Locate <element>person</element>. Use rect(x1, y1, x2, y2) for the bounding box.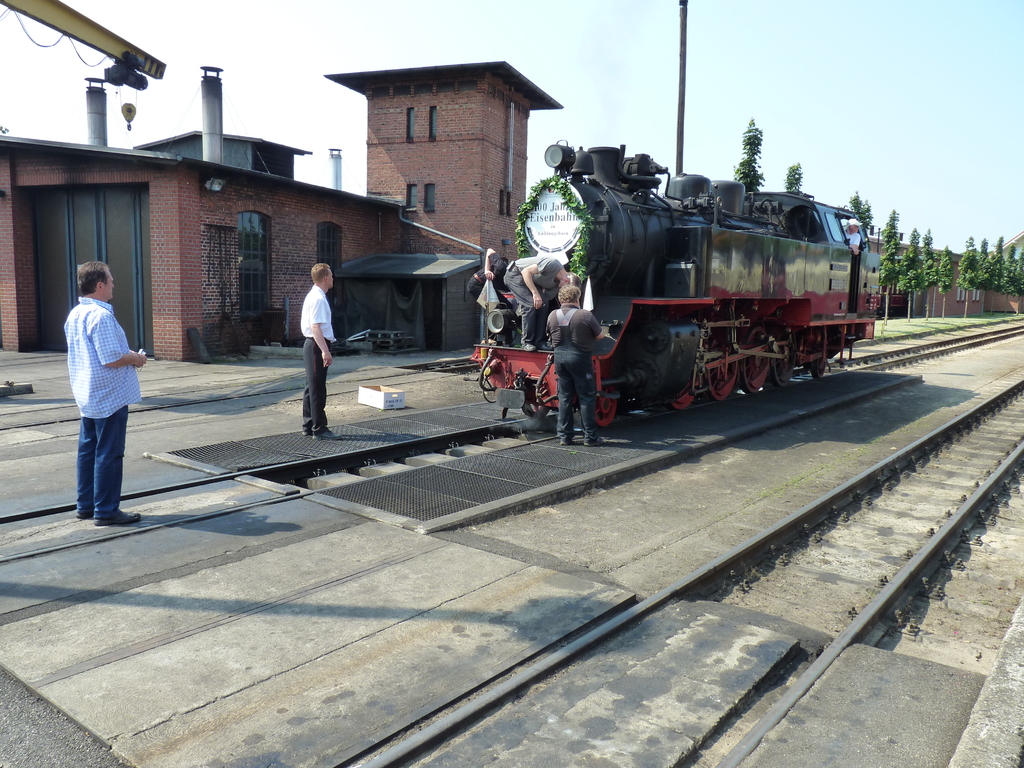
rect(300, 262, 342, 442).
